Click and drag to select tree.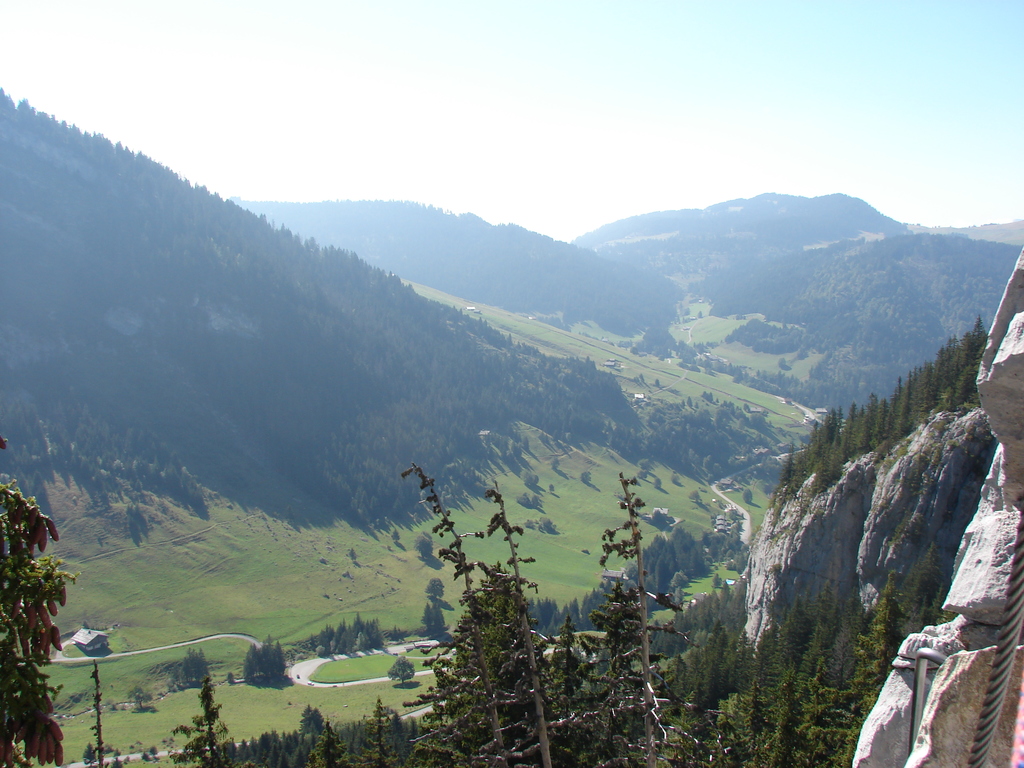
Selection: box(753, 579, 842, 764).
